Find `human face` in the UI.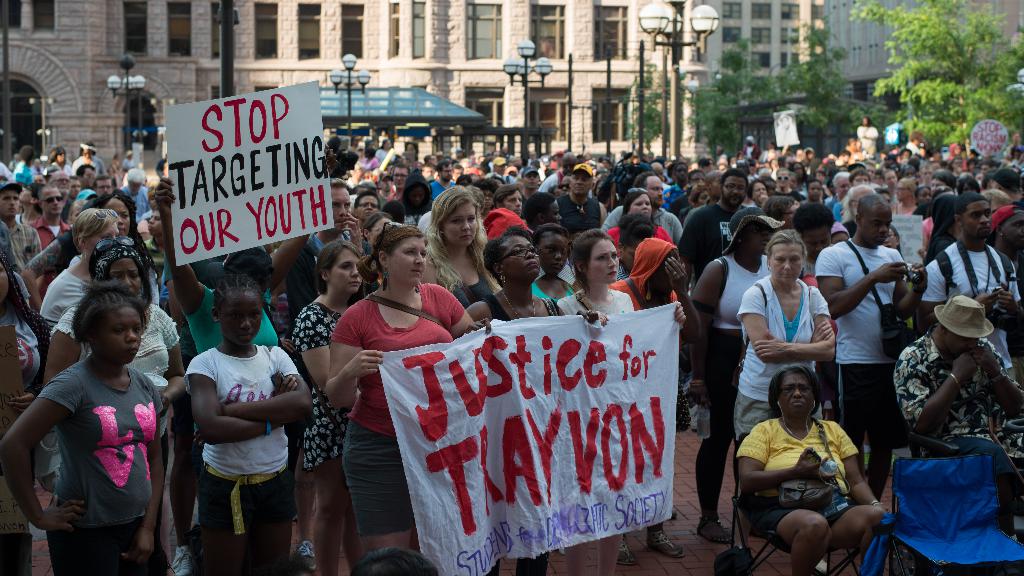
UI element at box(559, 177, 570, 192).
